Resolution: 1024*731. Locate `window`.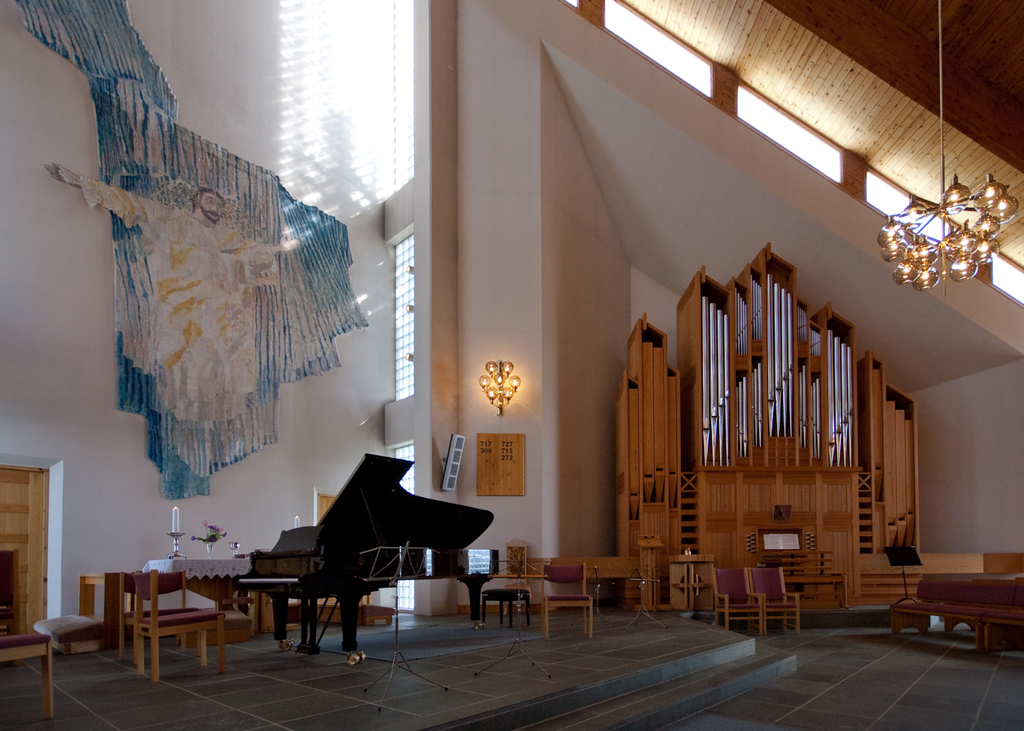
(left=548, top=0, right=1023, bottom=307).
